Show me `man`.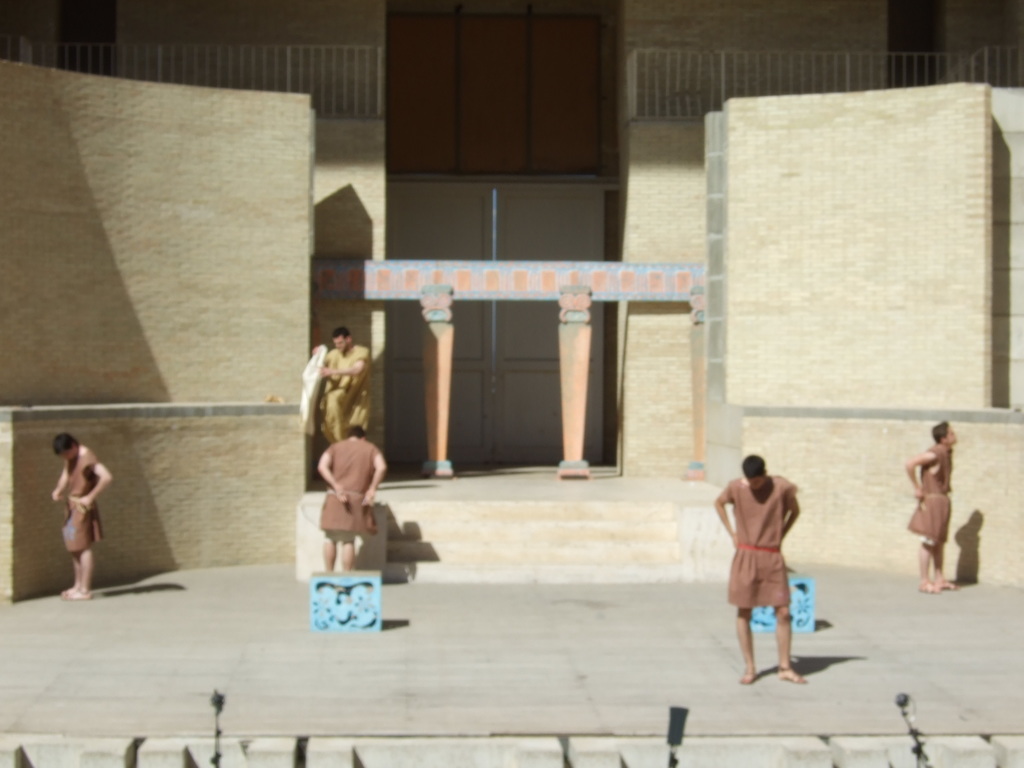
`man` is here: detection(718, 454, 810, 686).
